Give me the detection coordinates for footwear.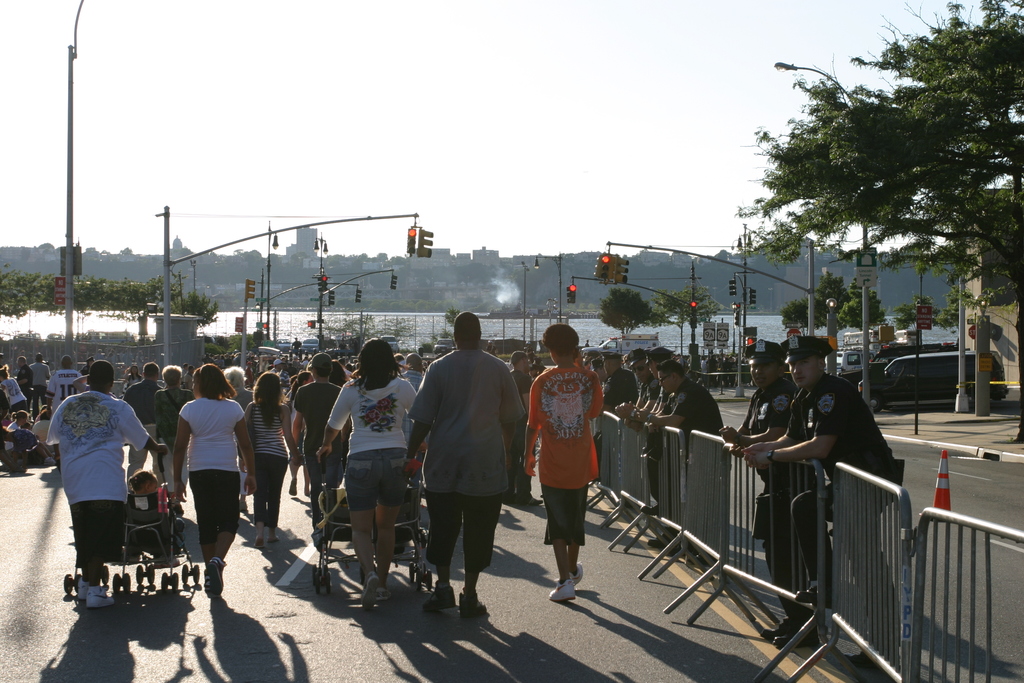
[564,561,580,591].
